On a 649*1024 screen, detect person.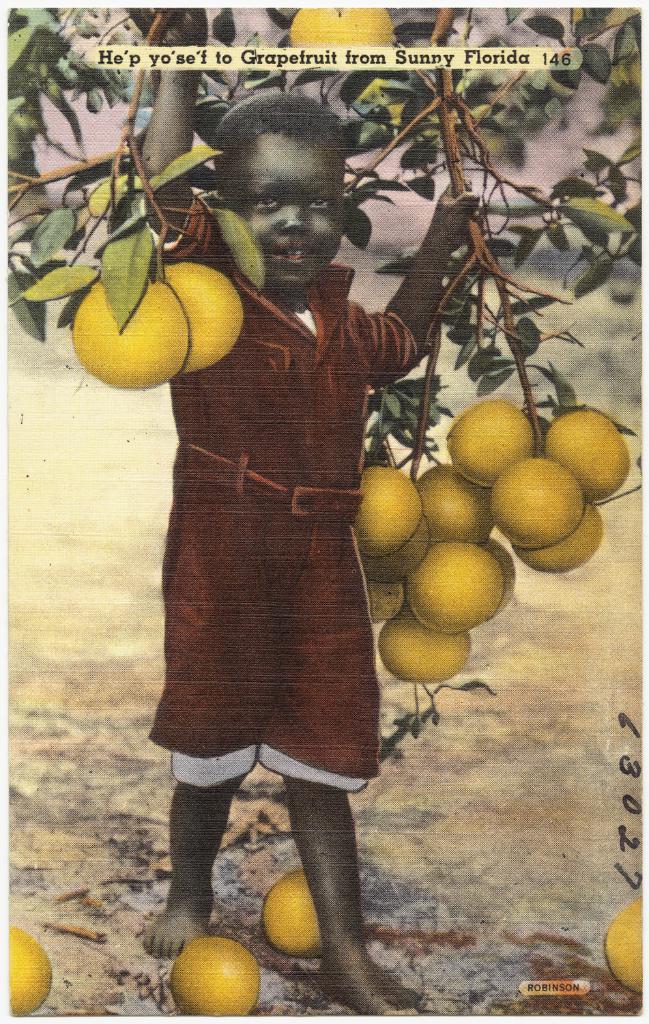
(x1=98, y1=128, x2=464, y2=966).
